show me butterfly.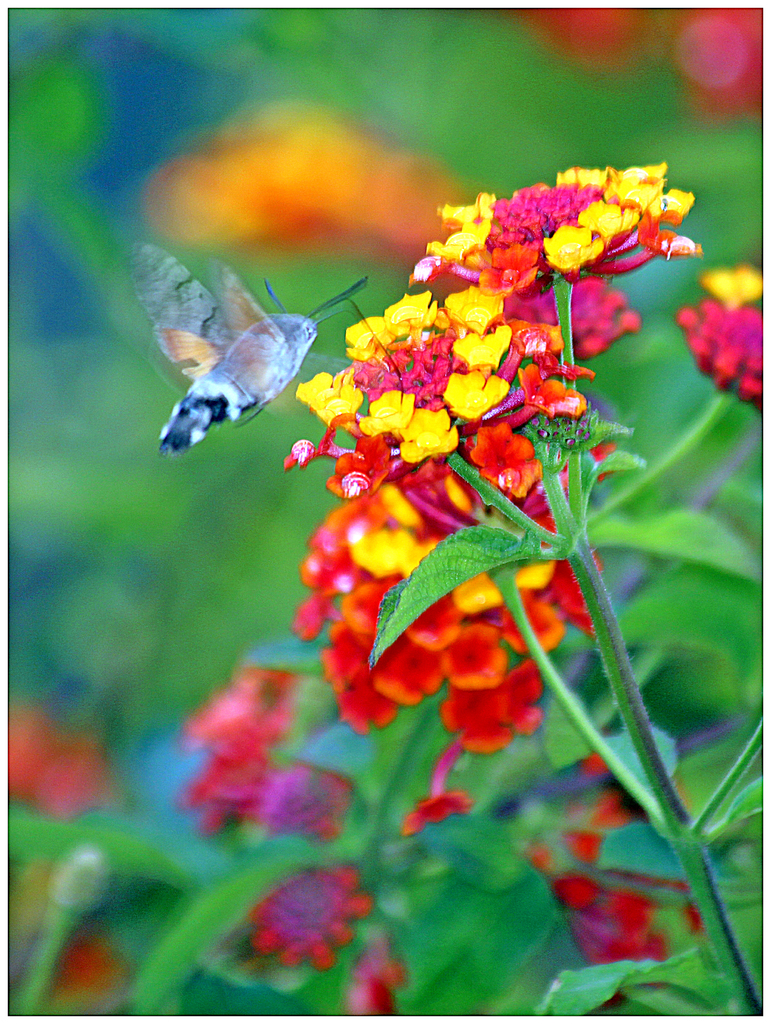
butterfly is here: bbox(138, 252, 344, 440).
